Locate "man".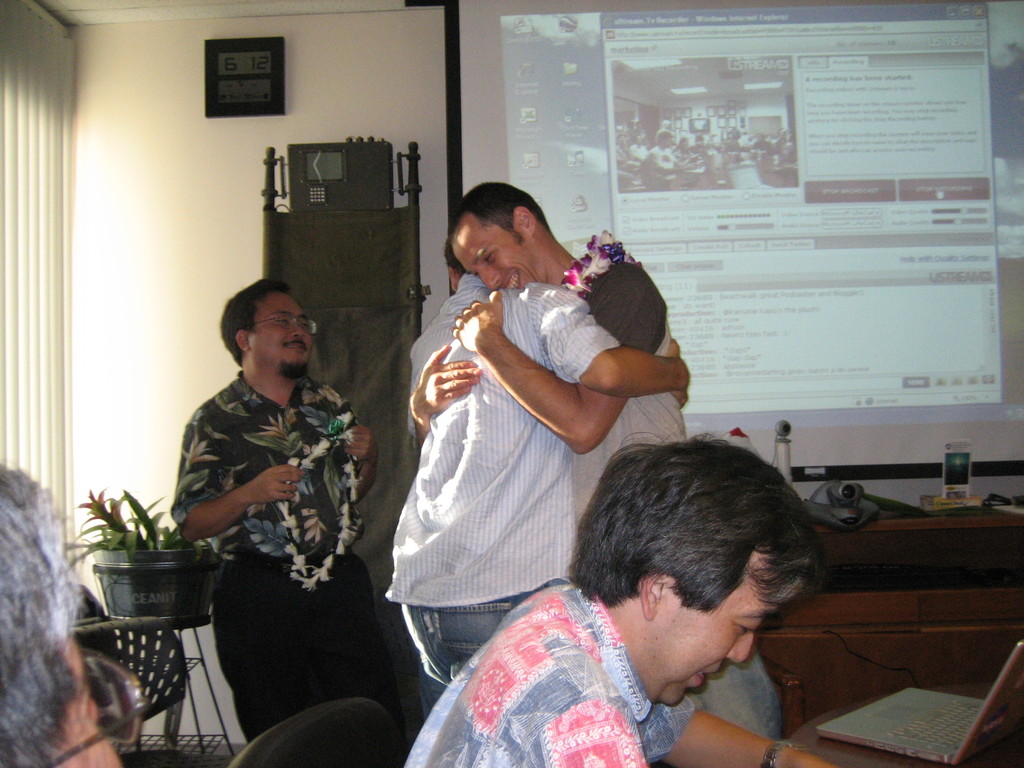
Bounding box: pyautogui.locateOnScreen(406, 172, 685, 536).
